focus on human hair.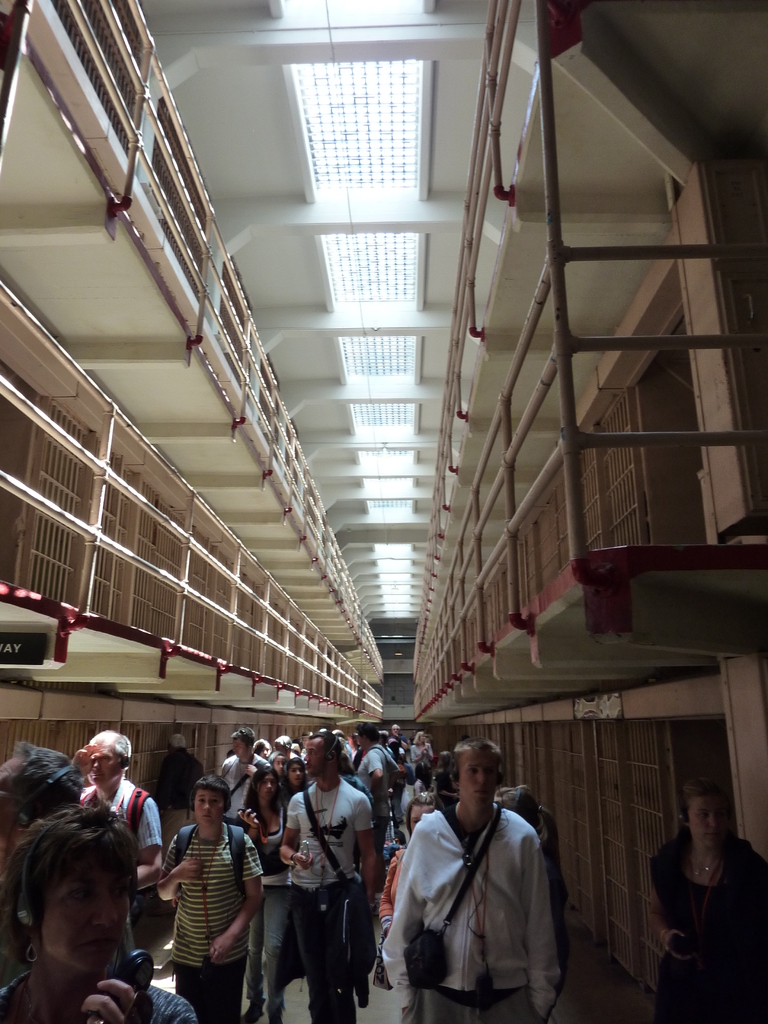
Focused at 12, 805, 130, 938.
